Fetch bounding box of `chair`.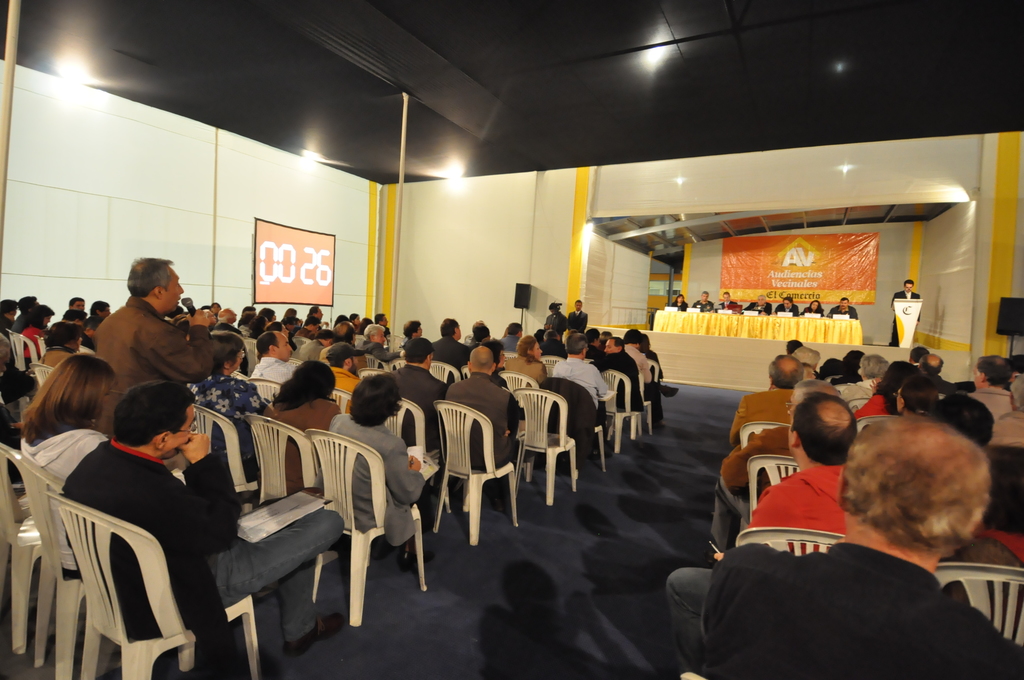
Bbox: bbox(607, 370, 638, 455).
